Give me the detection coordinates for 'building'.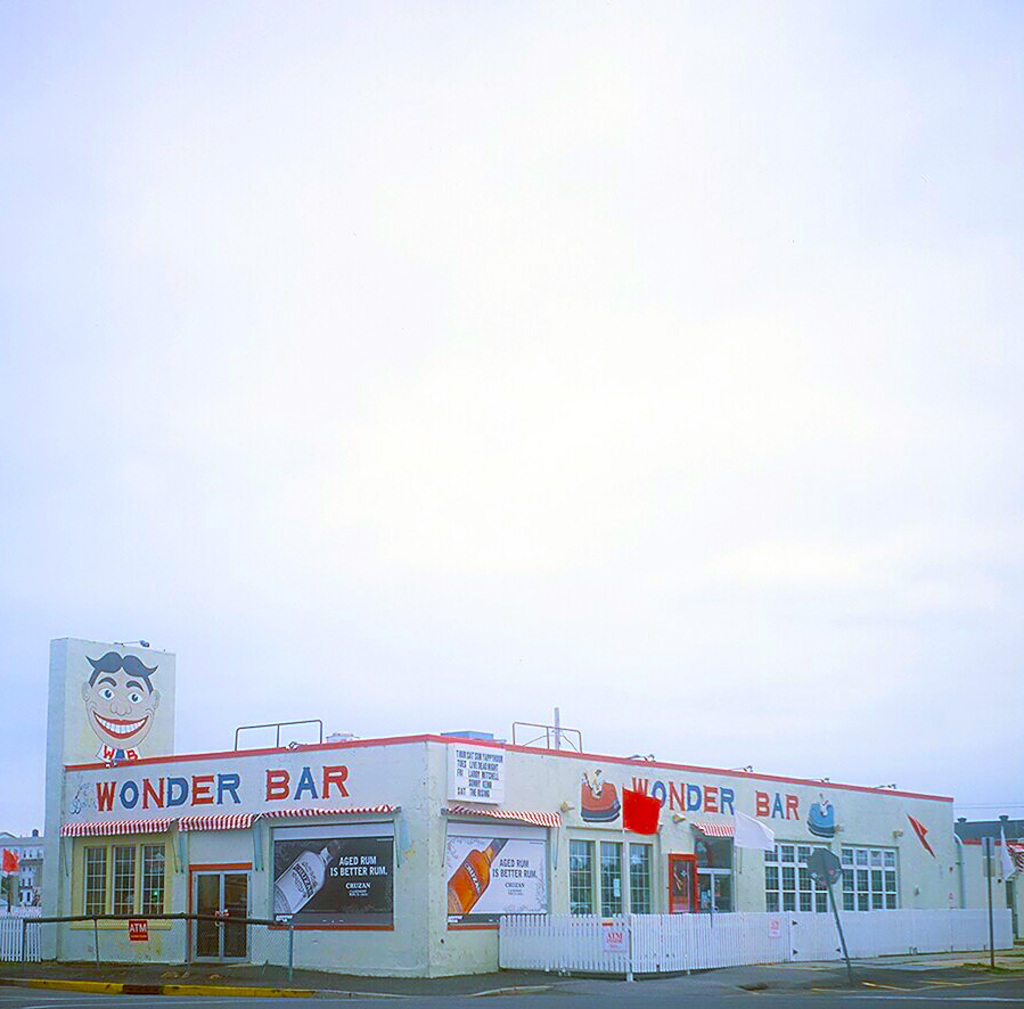
42 631 1023 984.
